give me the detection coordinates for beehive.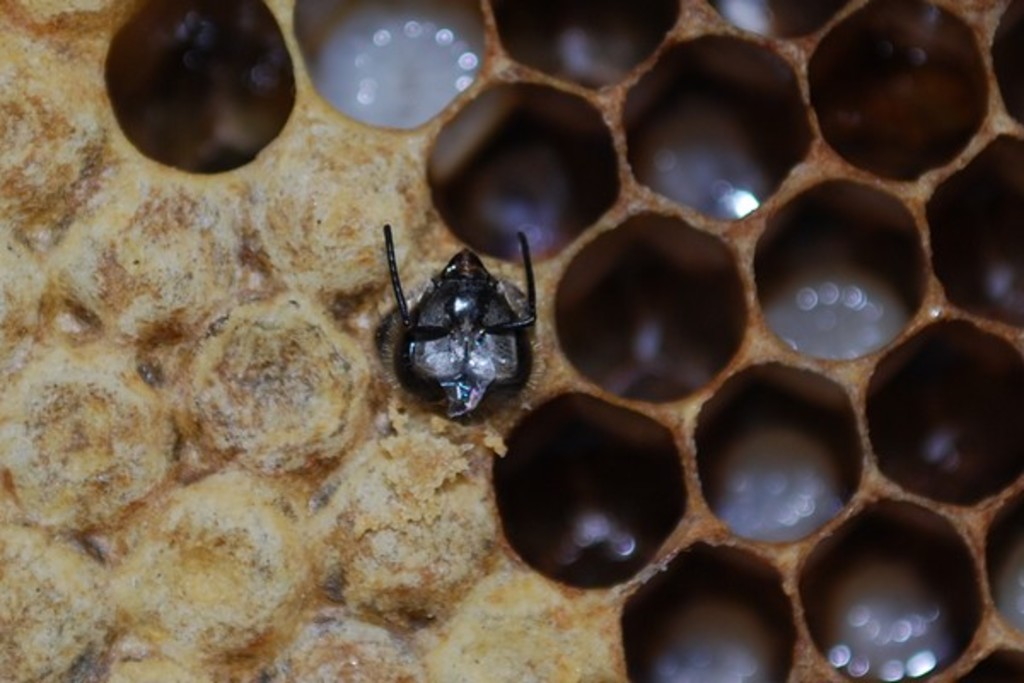
Rect(0, 0, 1022, 681).
